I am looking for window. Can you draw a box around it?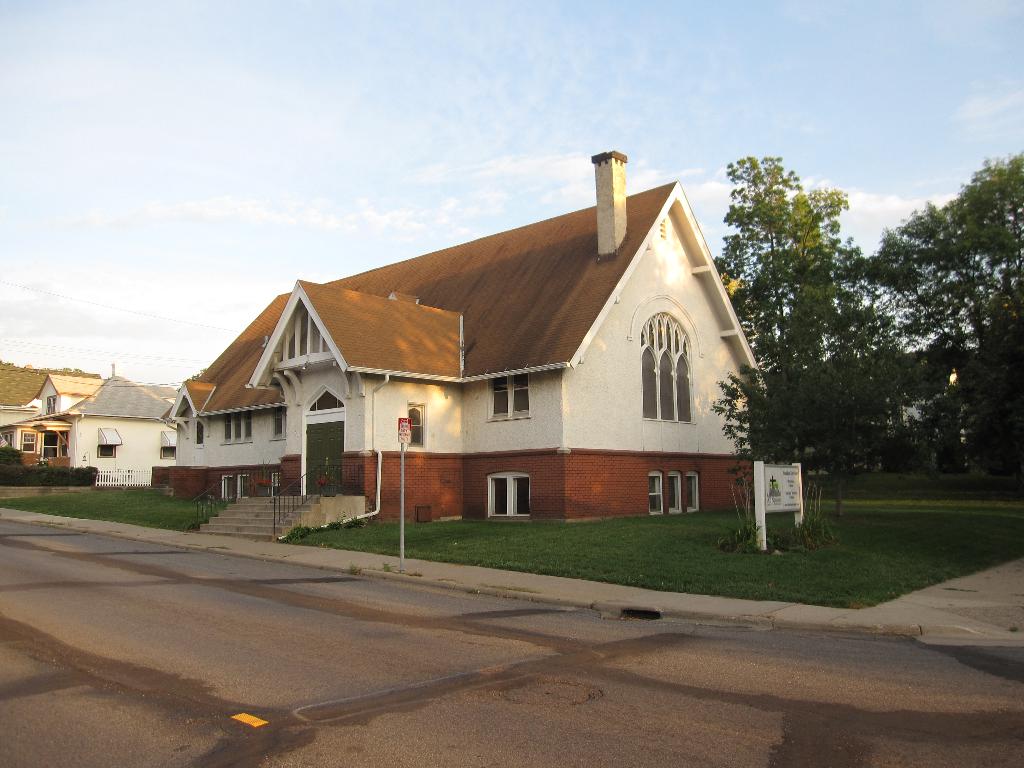
Sure, the bounding box is (left=100, top=427, right=117, bottom=452).
